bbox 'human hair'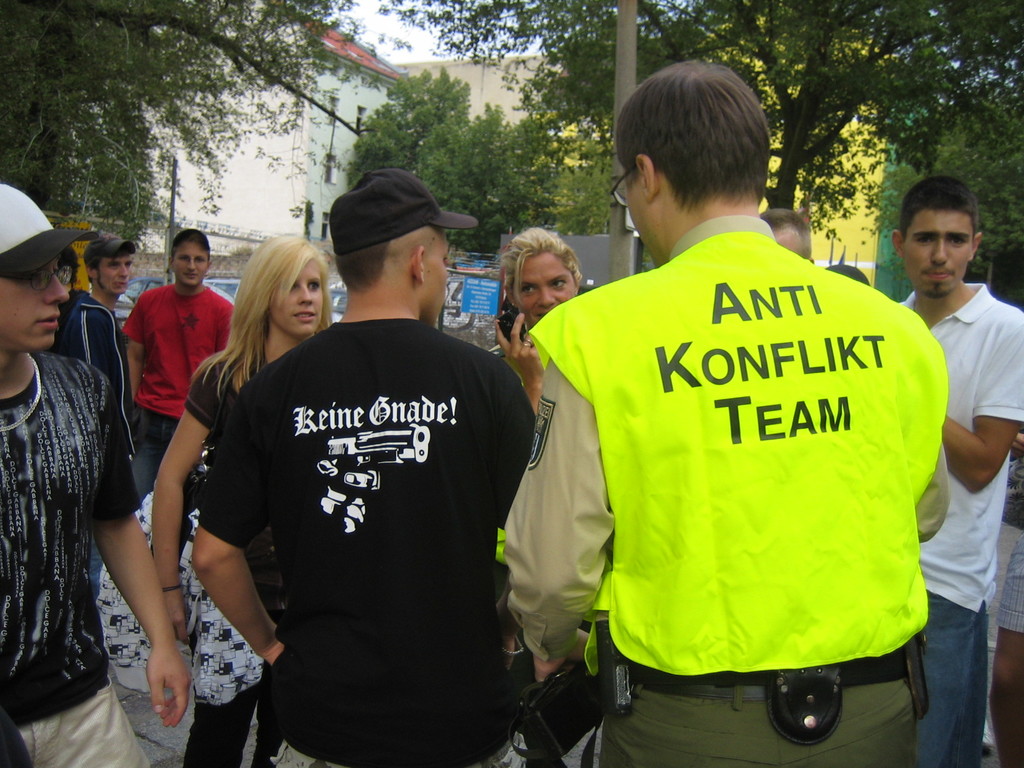
x1=897 y1=176 x2=979 y2=241
